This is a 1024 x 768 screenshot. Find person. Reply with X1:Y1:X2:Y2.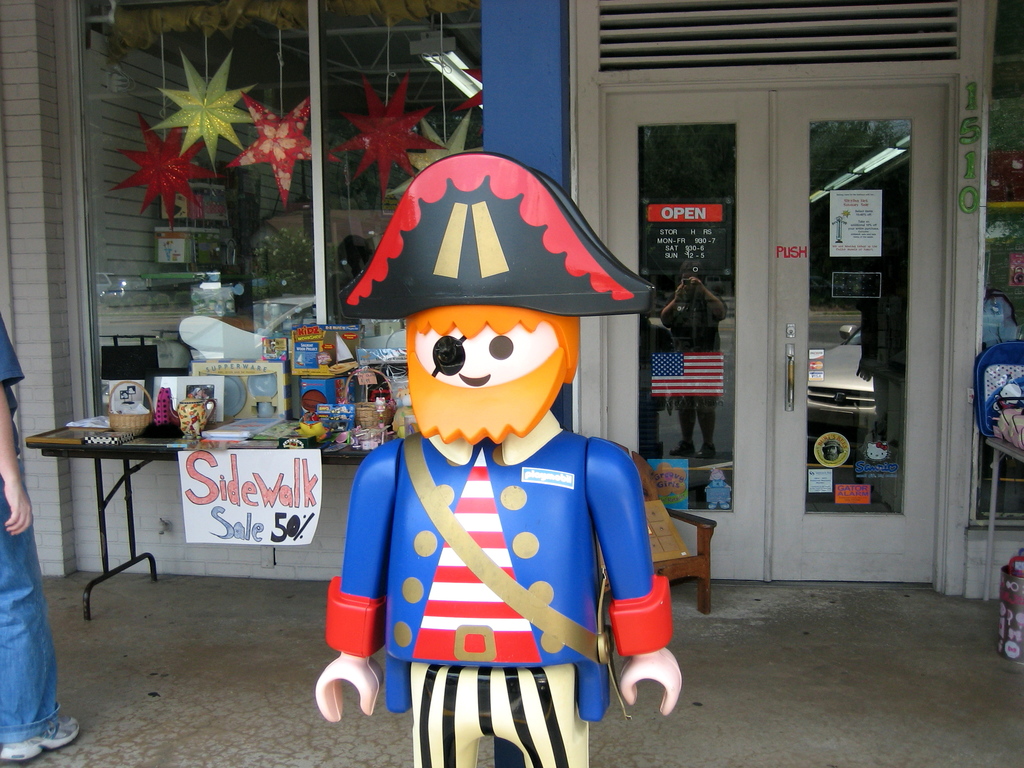
0:308:79:767.
